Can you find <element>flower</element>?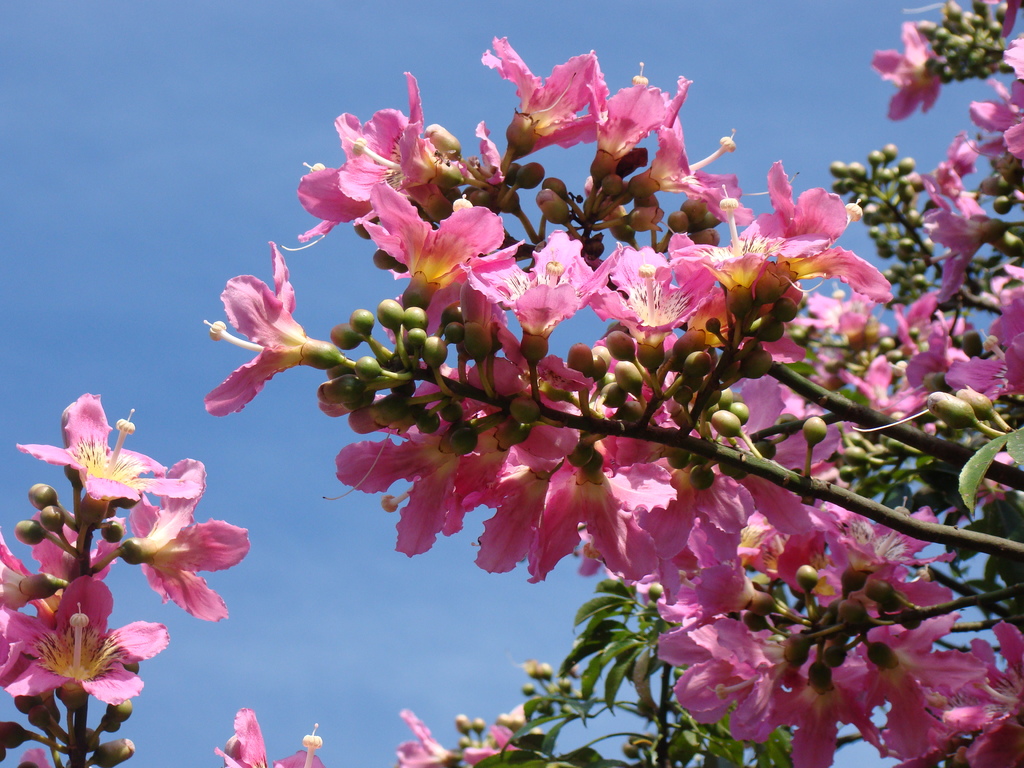
Yes, bounding box: x1=211, y1=706, x2=329, y2=767.
